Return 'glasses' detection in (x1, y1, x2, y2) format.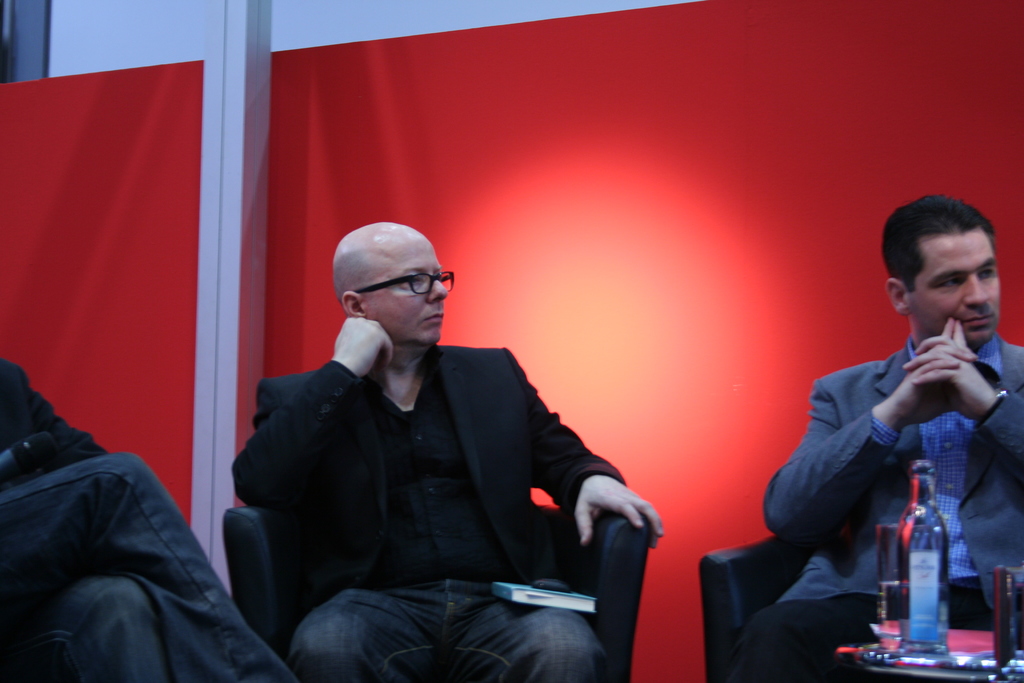
(352, 272, 453, 297).
